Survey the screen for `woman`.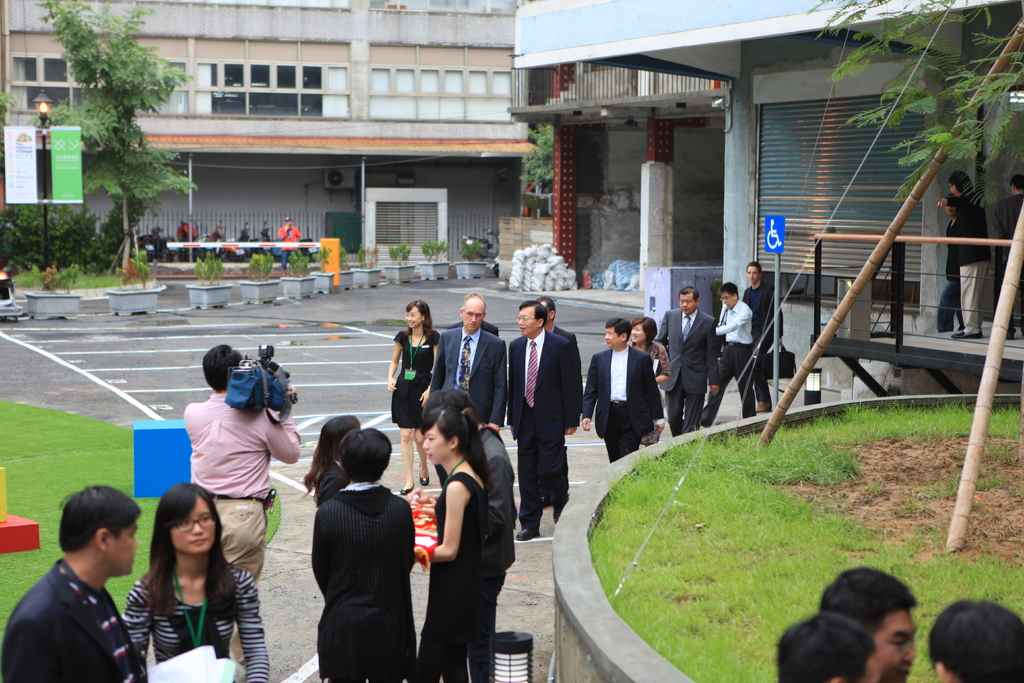
Survey found: select_region(313, 422, 418, 682).
